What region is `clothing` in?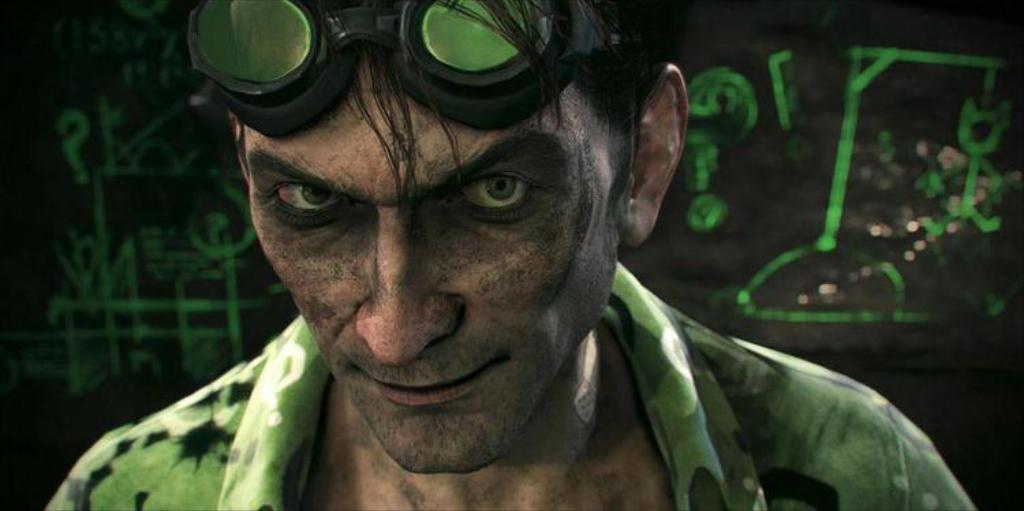
box=[42, 262, 976, 510].
